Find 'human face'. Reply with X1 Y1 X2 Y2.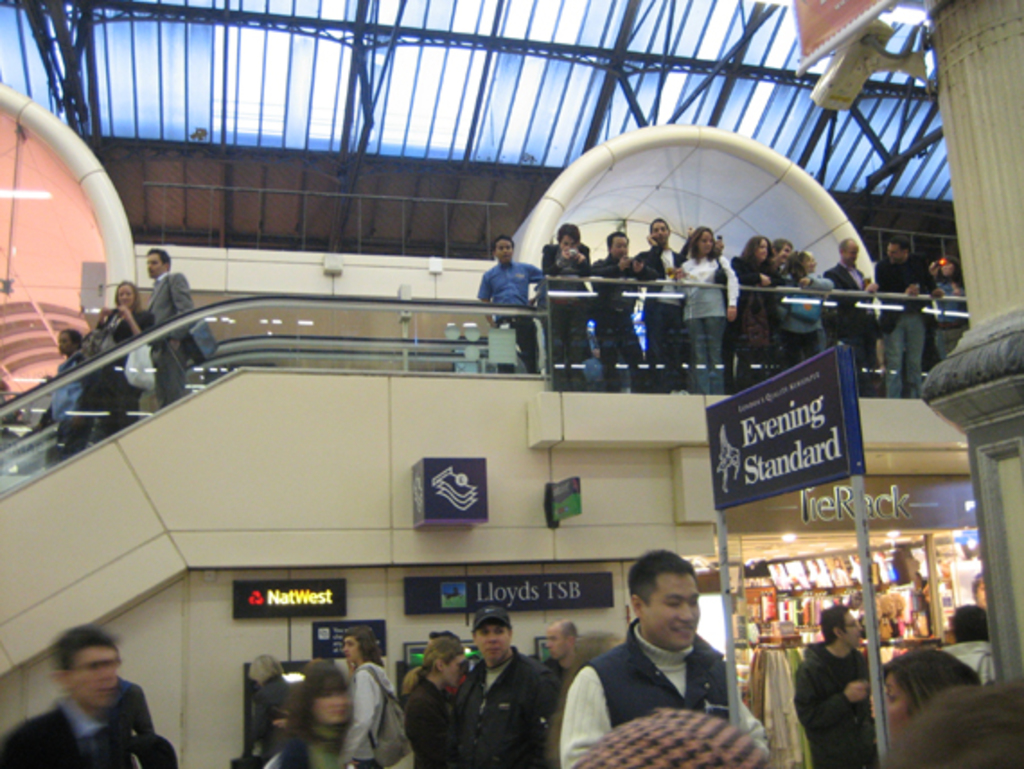
925 262 938 280.
